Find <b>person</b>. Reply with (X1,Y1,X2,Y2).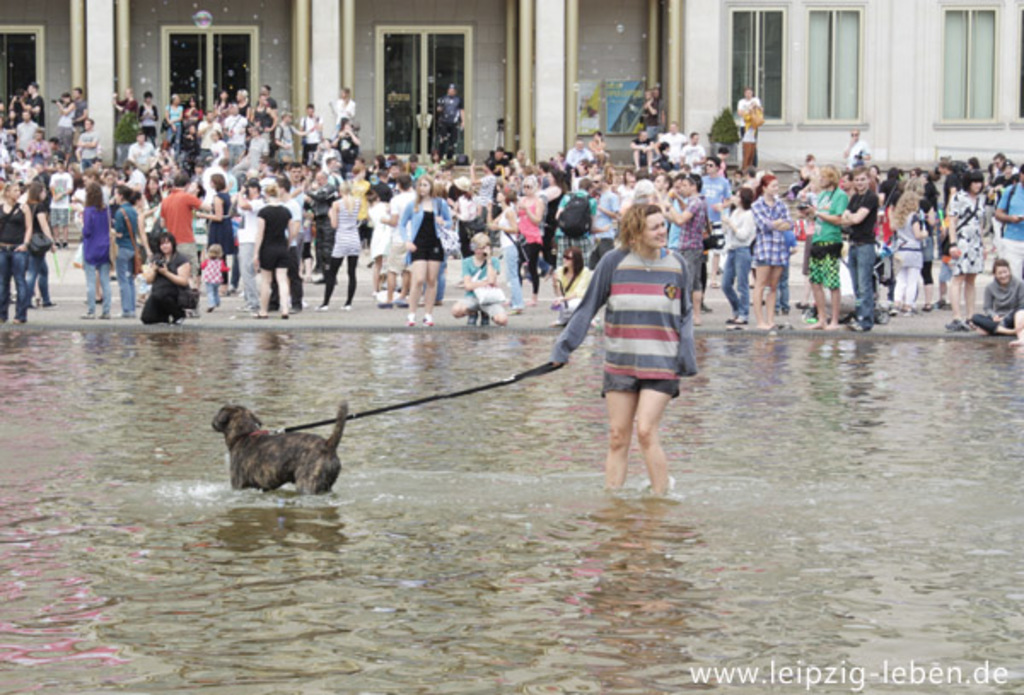
(968,258,1022,331).
